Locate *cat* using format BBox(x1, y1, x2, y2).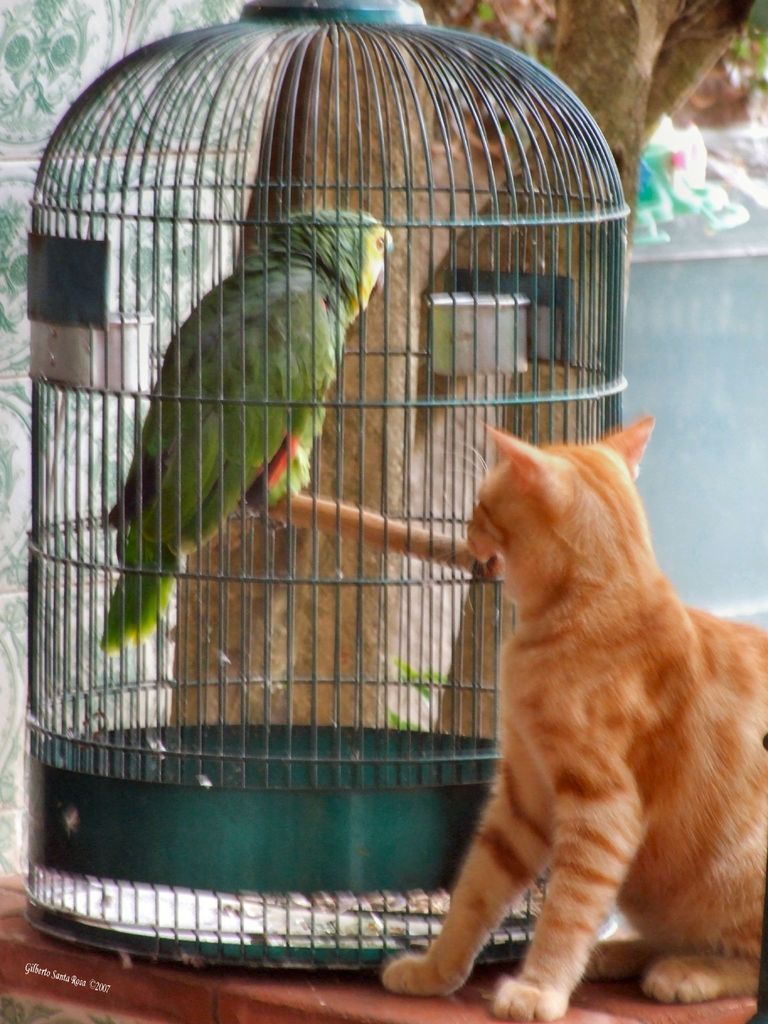
BBox(380, 410, 767, 1020).
